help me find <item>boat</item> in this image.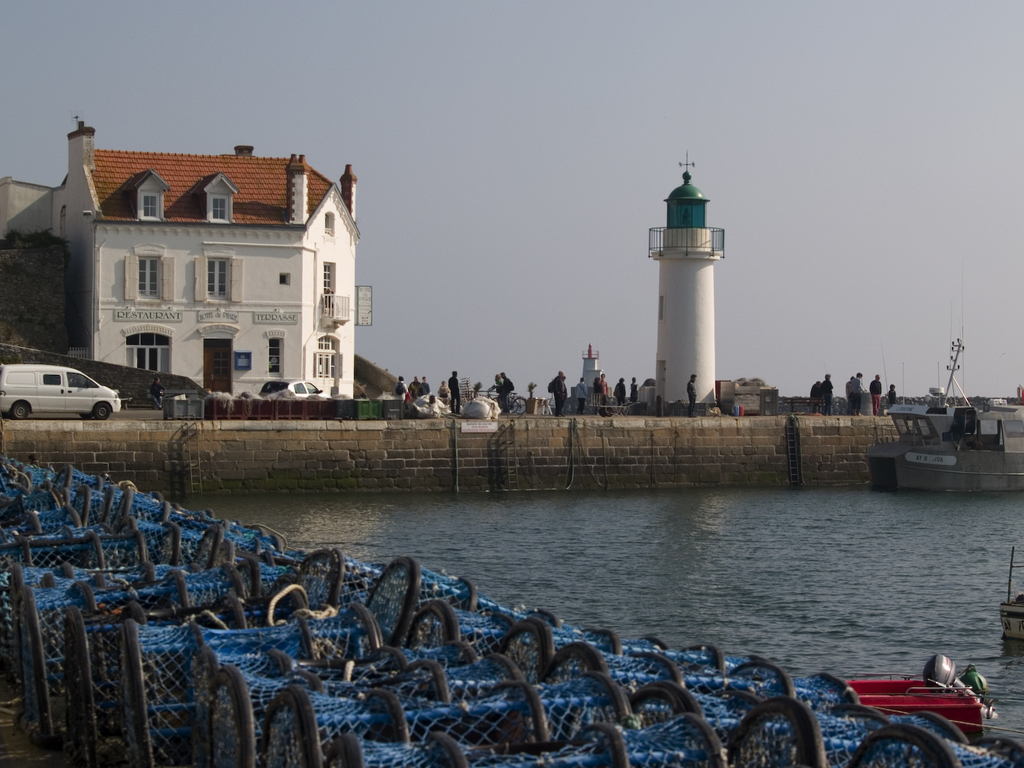
Found it: (left=851, top=389, right=1011, bottom=499).
